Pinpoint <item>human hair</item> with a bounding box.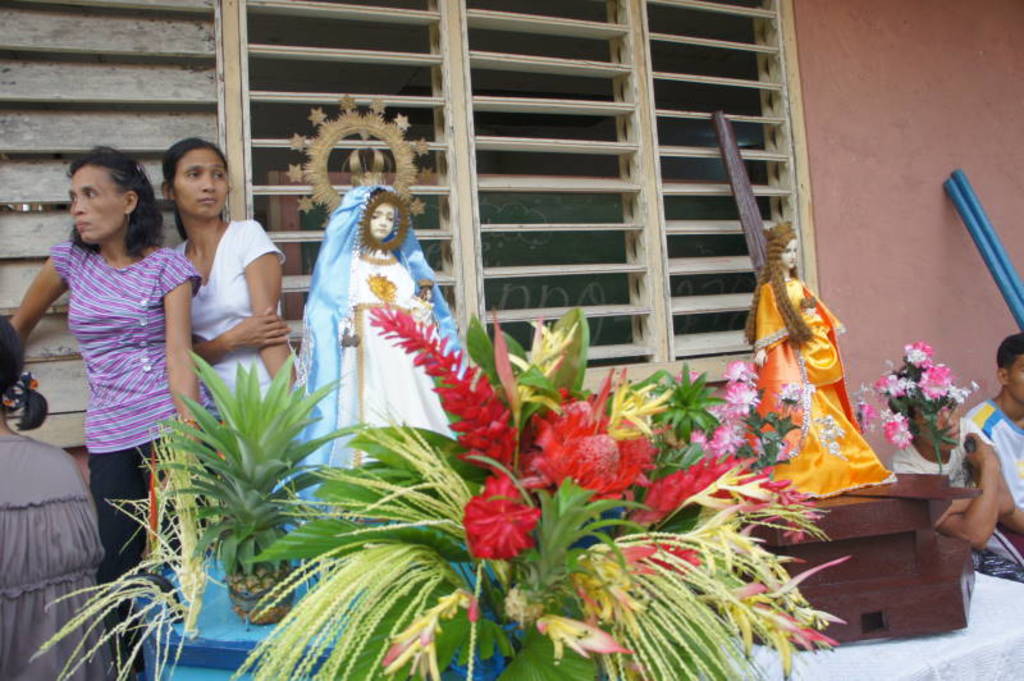
[887,369,932,424].
